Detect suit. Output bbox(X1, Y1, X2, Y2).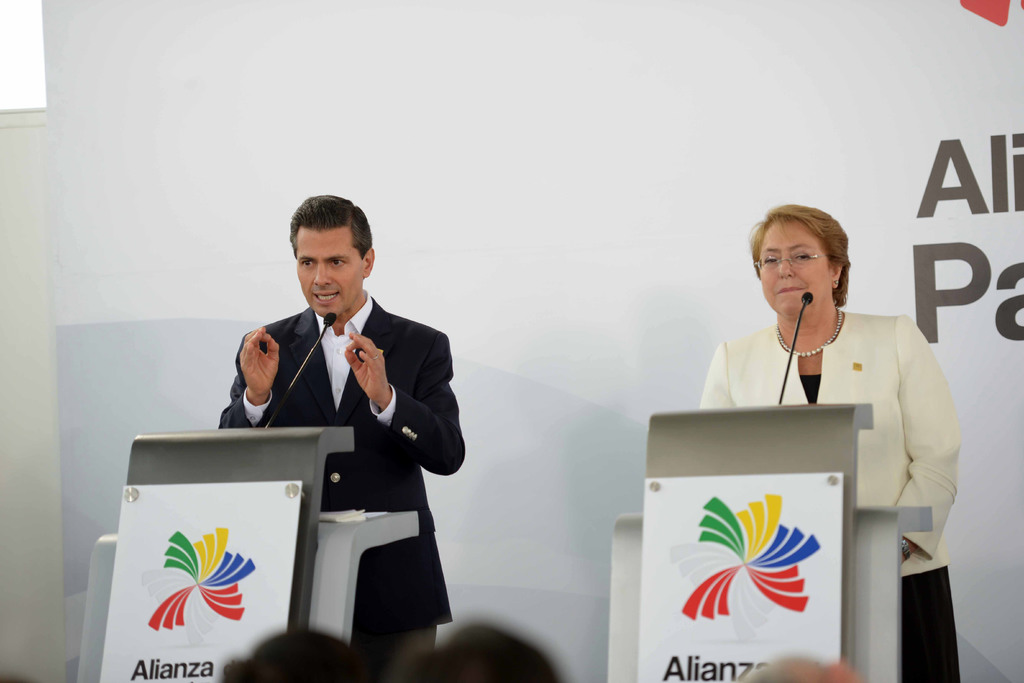
bbox(228, 279, 466, 671).
